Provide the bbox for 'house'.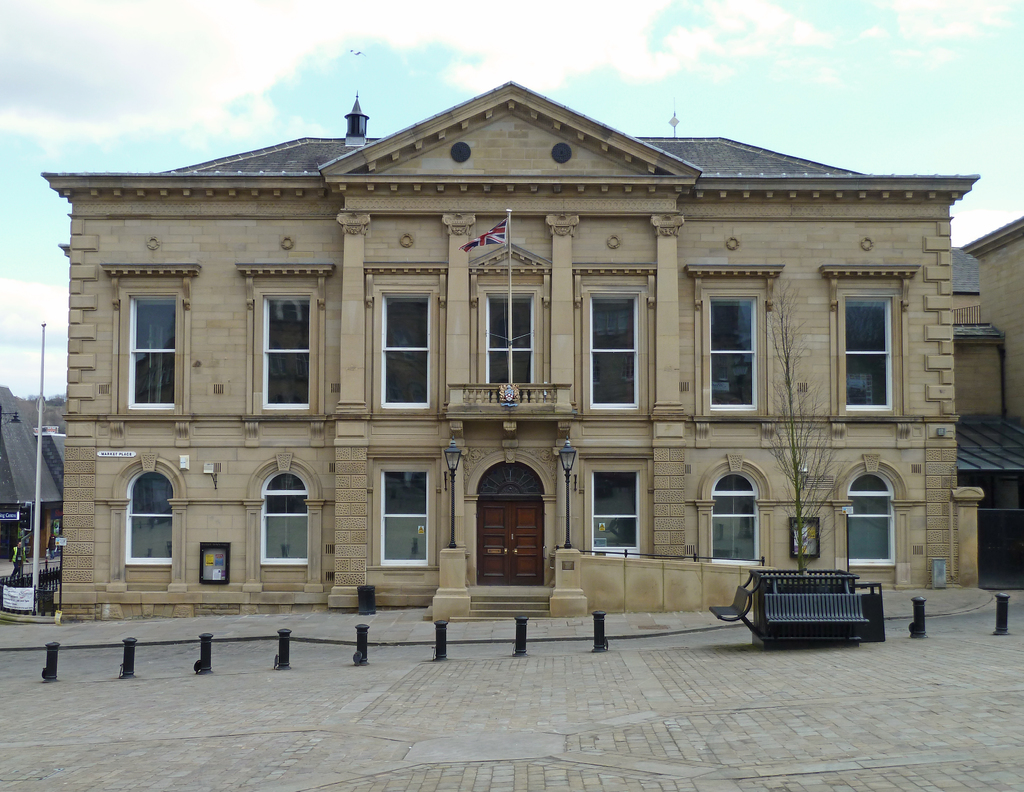
[941,219,1023,600].
